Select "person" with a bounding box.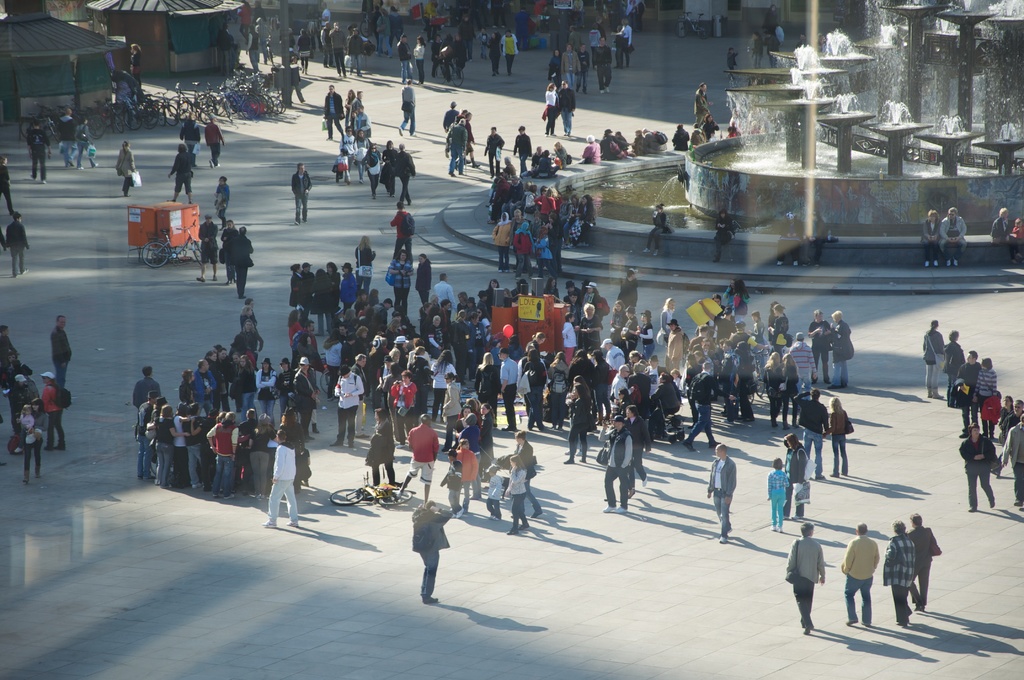
box(503, 284, 515, 303).
